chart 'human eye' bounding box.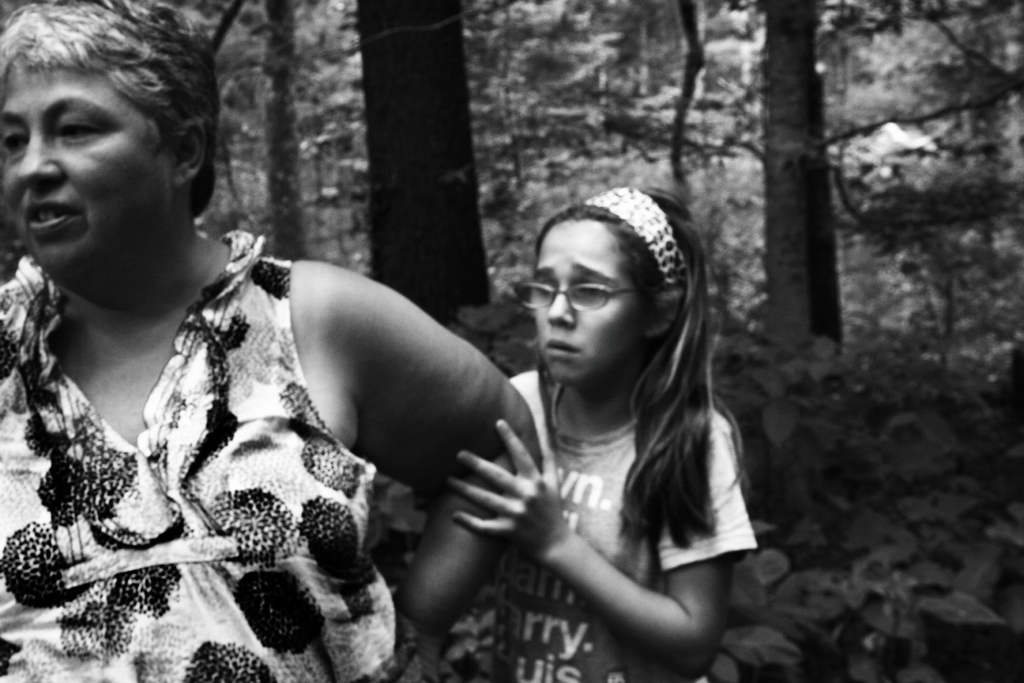
Charted: (left=0, top=126, right=29, bottom=157).
